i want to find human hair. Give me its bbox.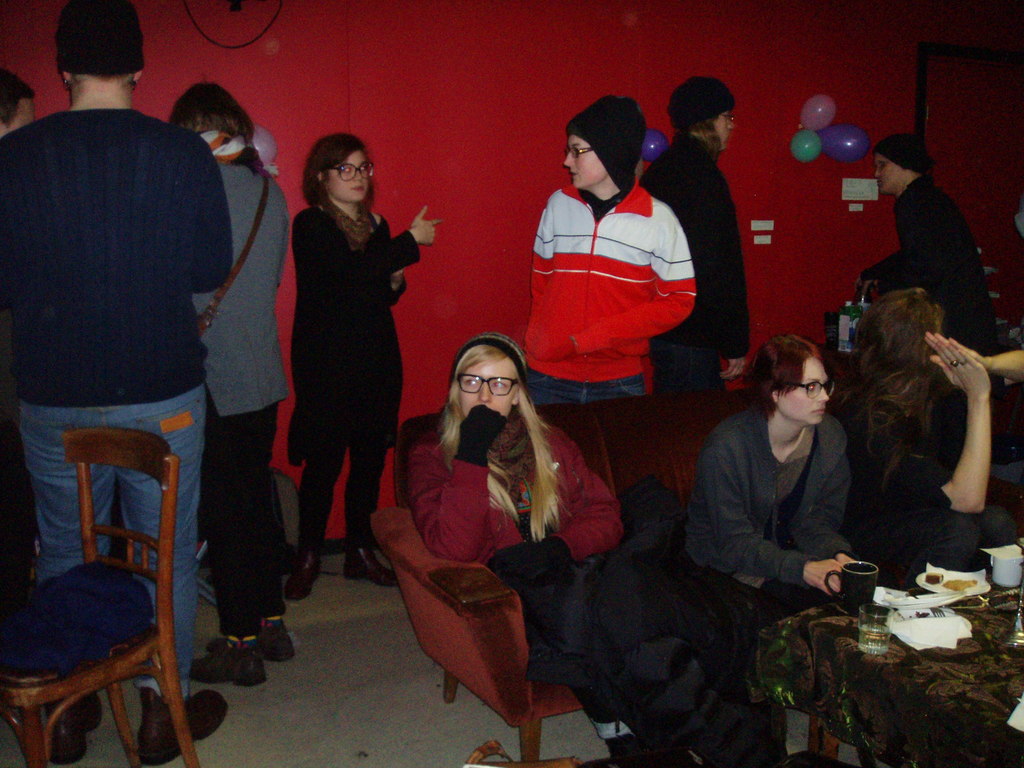
(168, 79, 258, 147).
